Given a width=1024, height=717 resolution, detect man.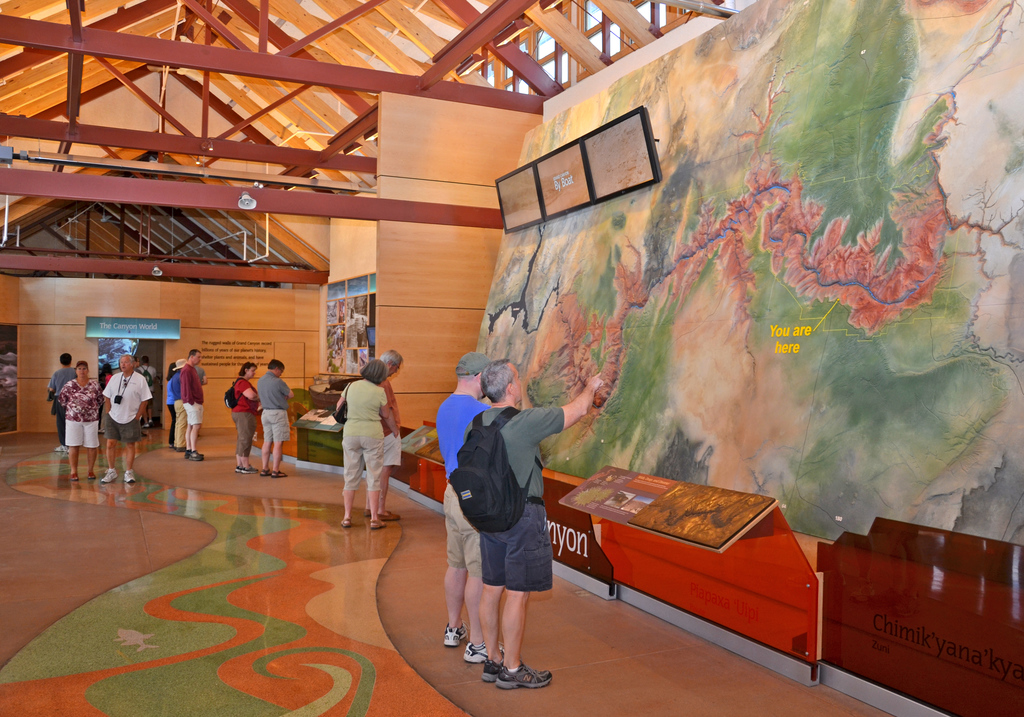
(left=366, top=350, right=404, bottom=519).
